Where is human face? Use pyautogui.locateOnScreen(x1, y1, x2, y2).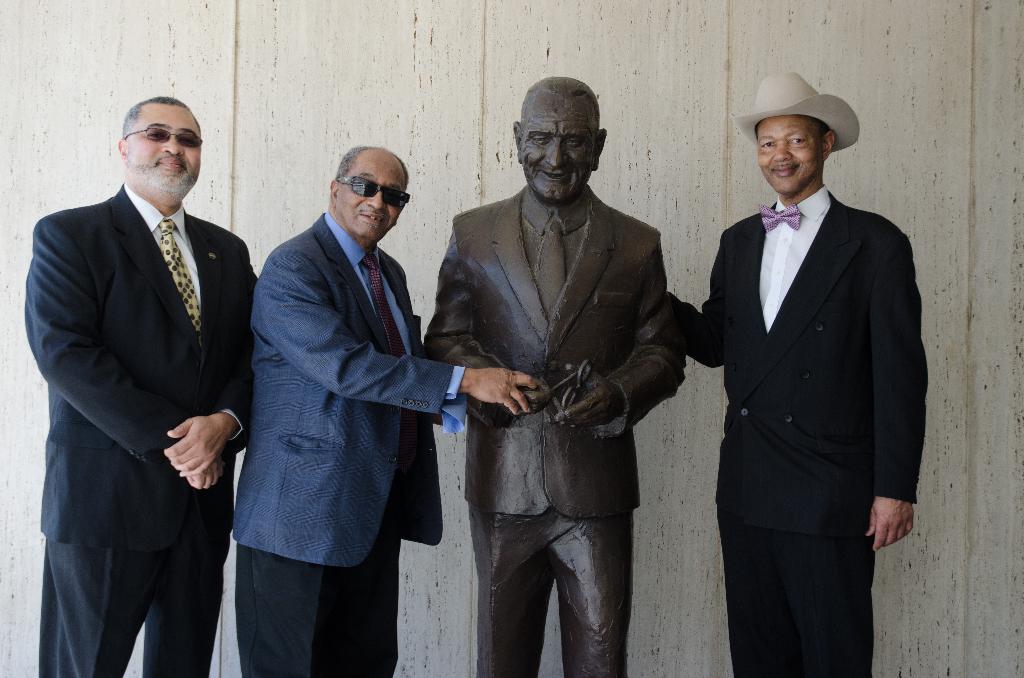
pyautogui.locateOnScreen(337, 152, 408, 247).
